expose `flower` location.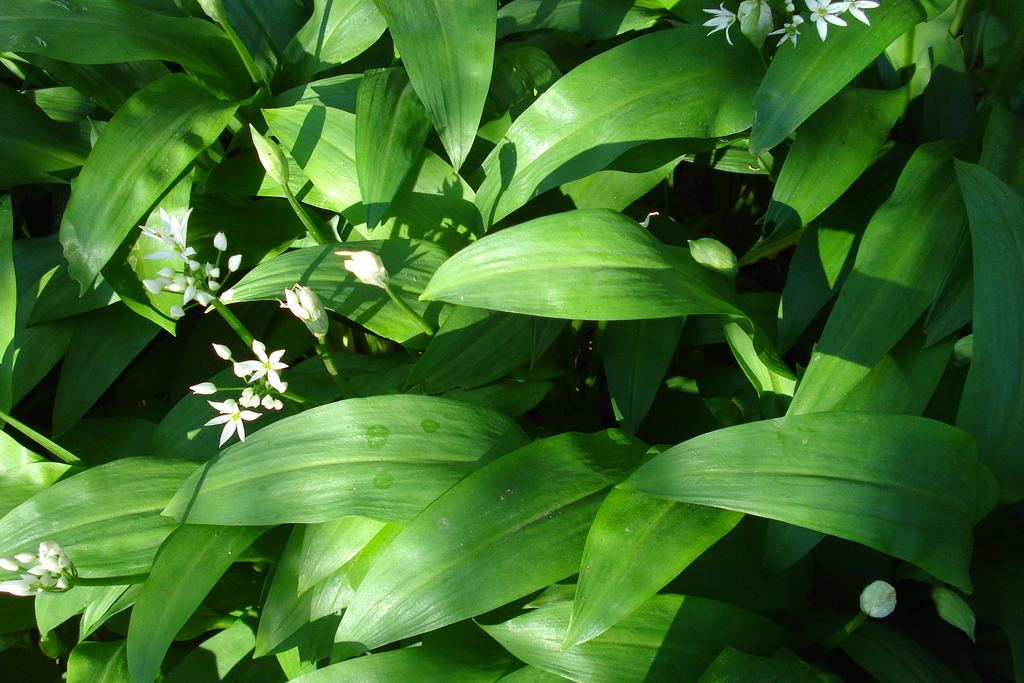
Exposed at [280,283,330,336].
